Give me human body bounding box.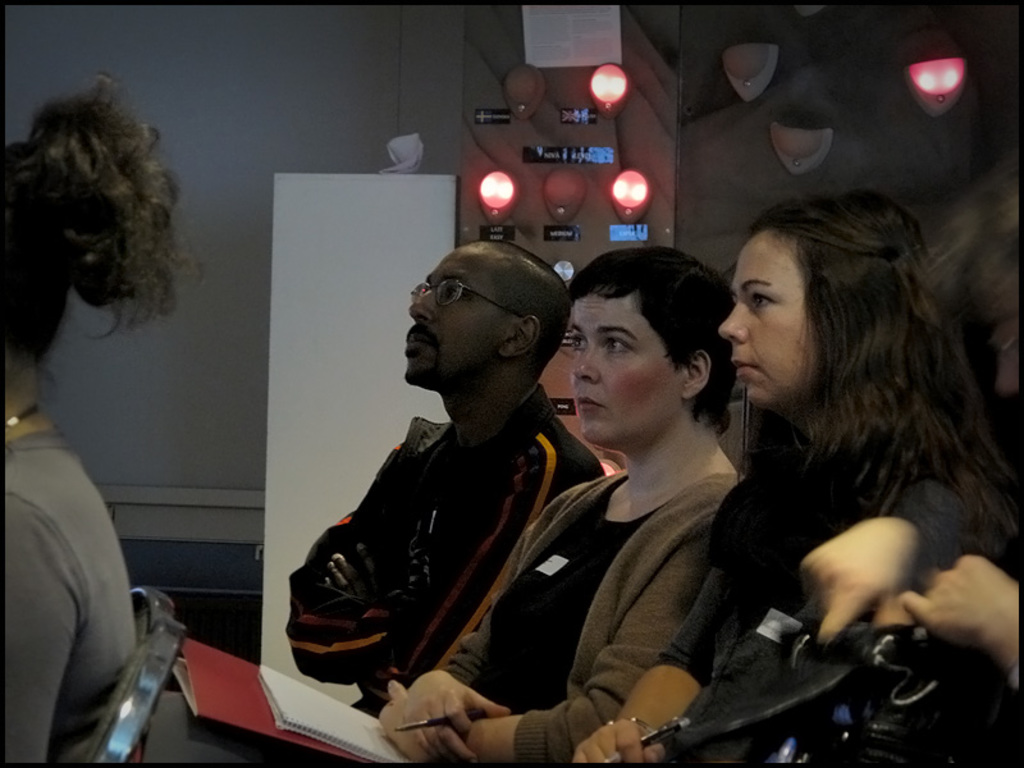
pyautogui.locateOnScreen(682, 202, 1020, 742).
